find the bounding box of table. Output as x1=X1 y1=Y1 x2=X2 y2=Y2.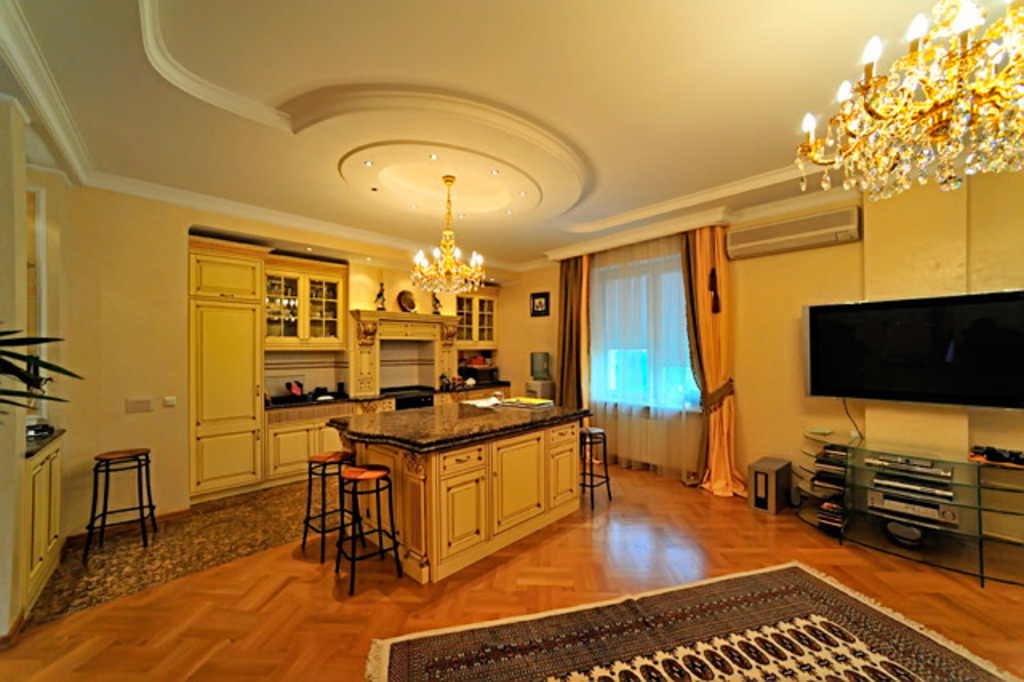
x1=330 y1=392 x2=595 y2=589.
